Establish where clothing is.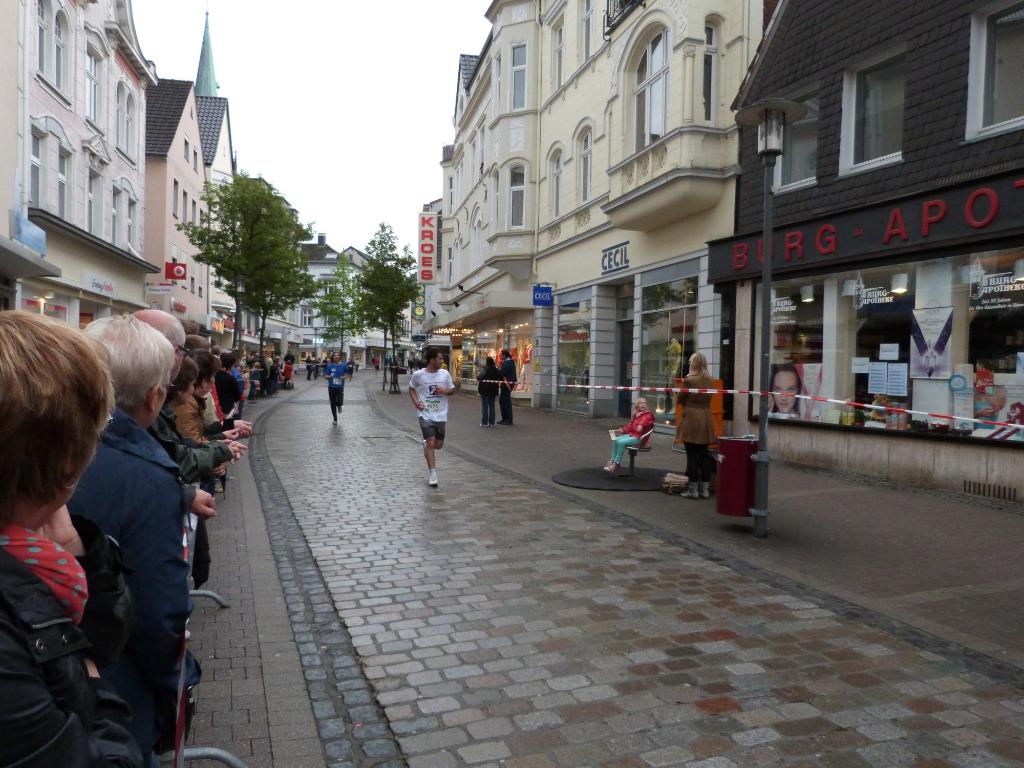
Established at [x1=209, y1=367, x2=241, y2=407].
